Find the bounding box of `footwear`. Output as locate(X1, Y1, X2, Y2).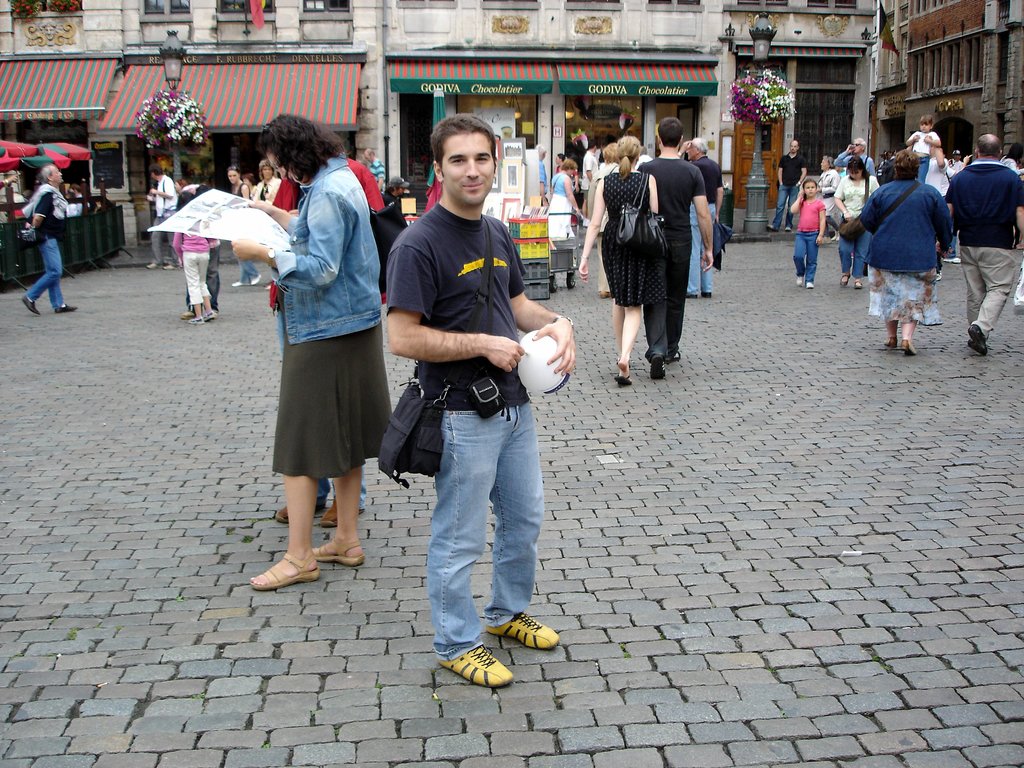
locate(52, 303, 79, 310).
